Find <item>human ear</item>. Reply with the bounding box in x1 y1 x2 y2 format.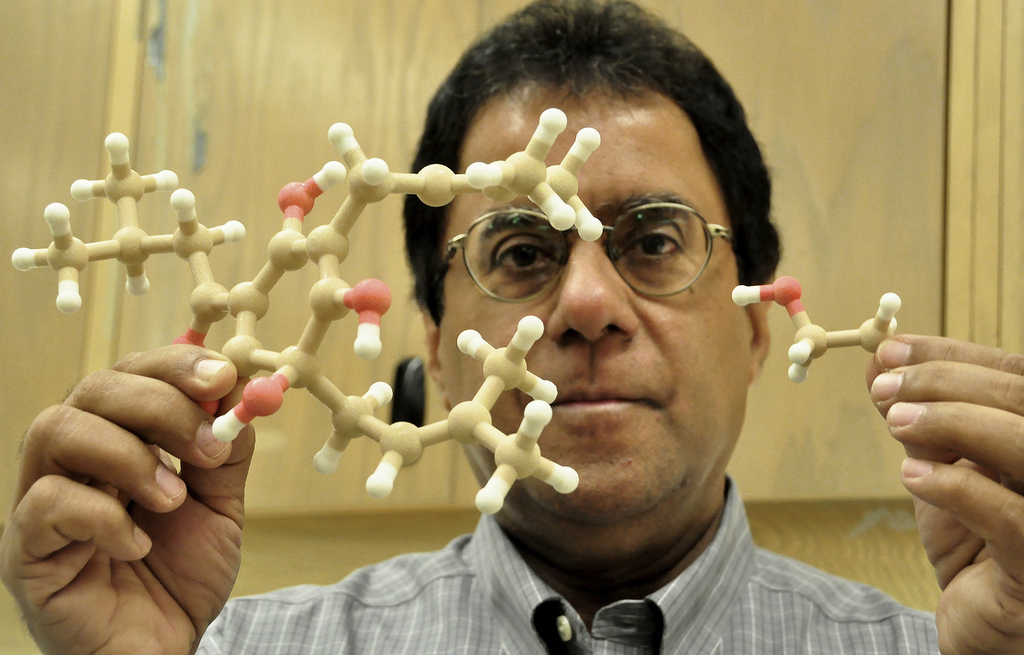
748 270 774 382.
